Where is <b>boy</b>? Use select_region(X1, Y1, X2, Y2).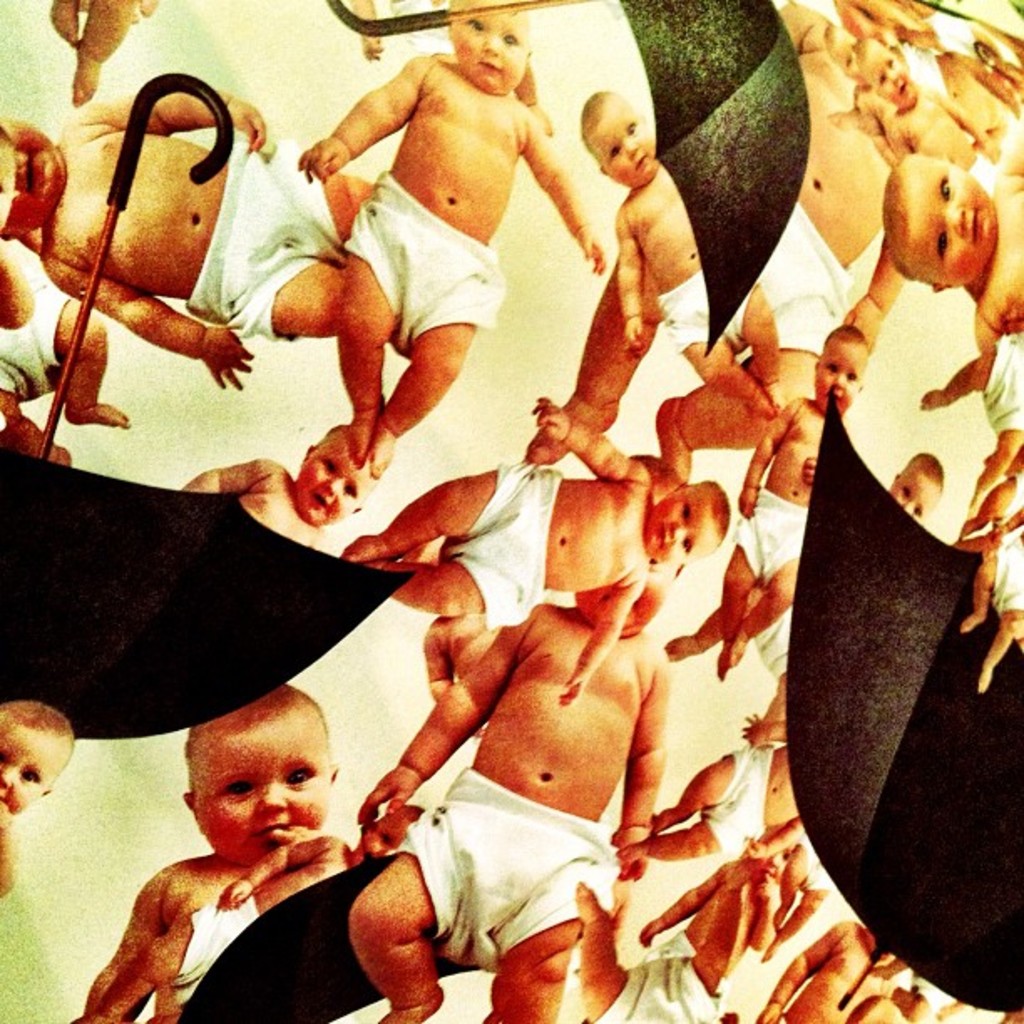
select_region(748, 920, 900, 1022).
